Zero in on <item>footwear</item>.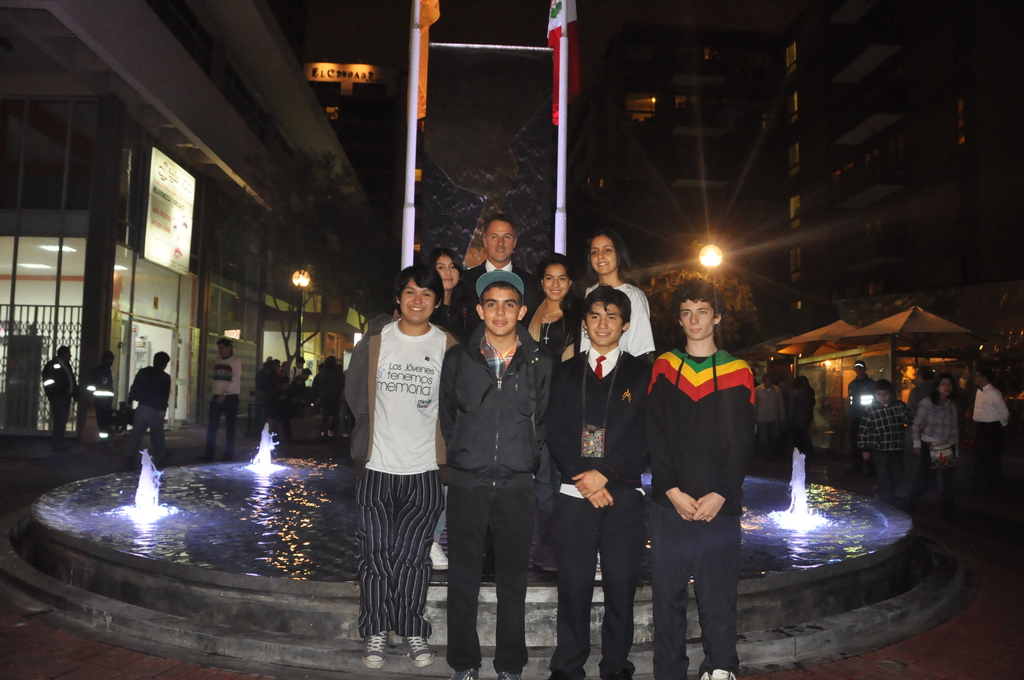
Zeroed in: [x1=410, y1=629, x2=438, y2=672].
